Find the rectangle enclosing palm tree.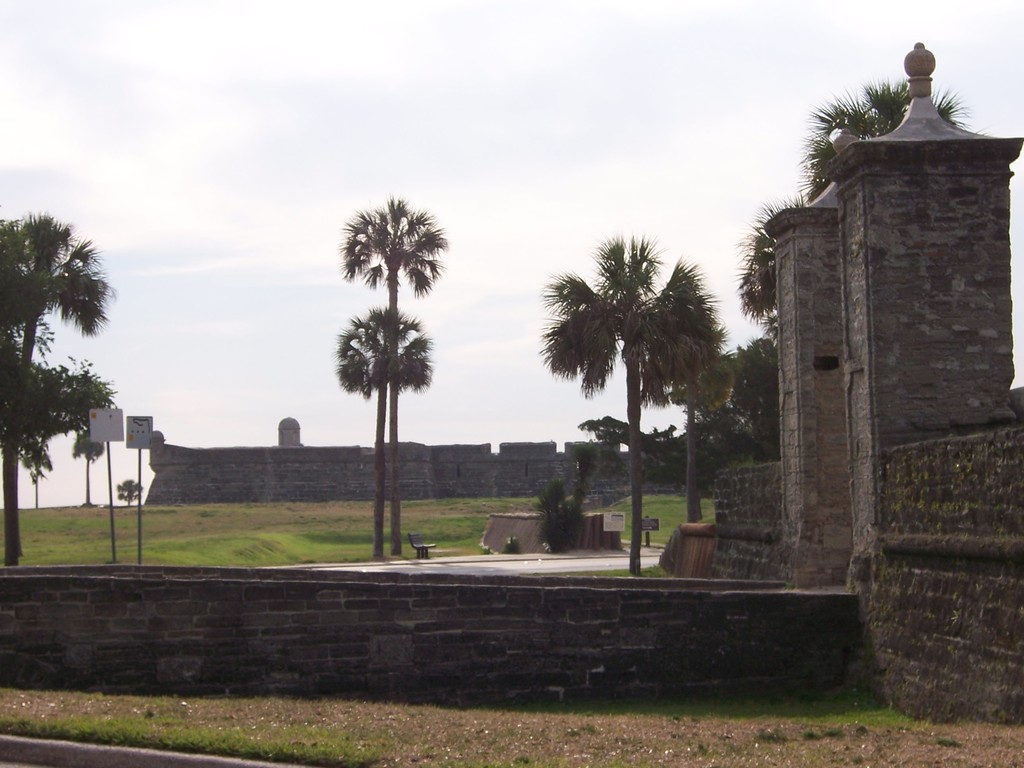
550 240 713 566.
